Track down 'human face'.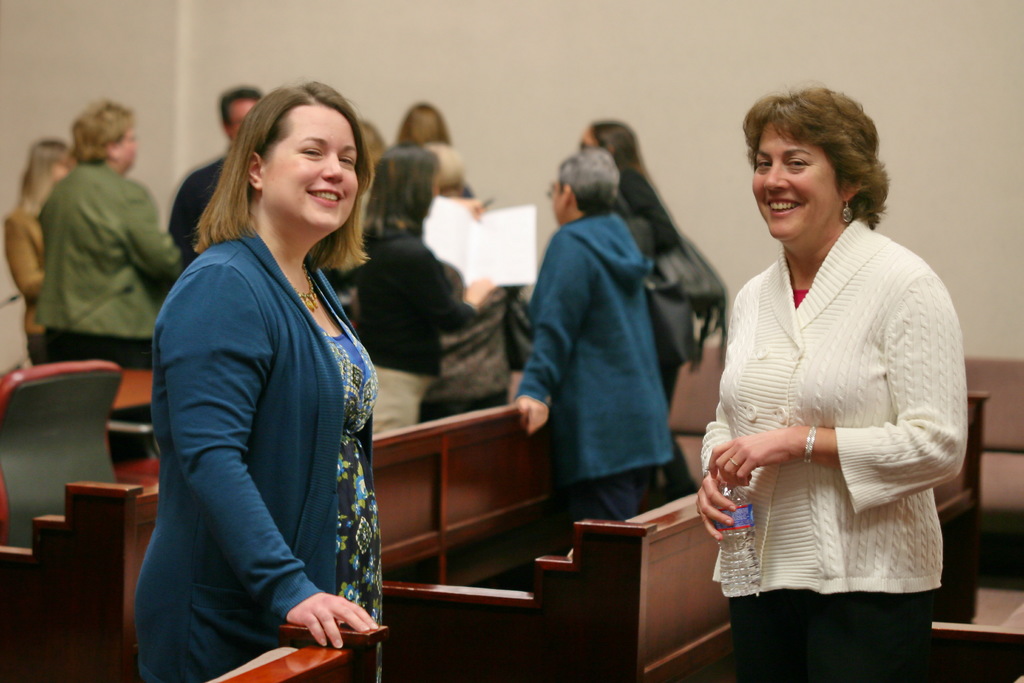
Tracked to <bbox>260, 103, 358, 229</bbox>.
